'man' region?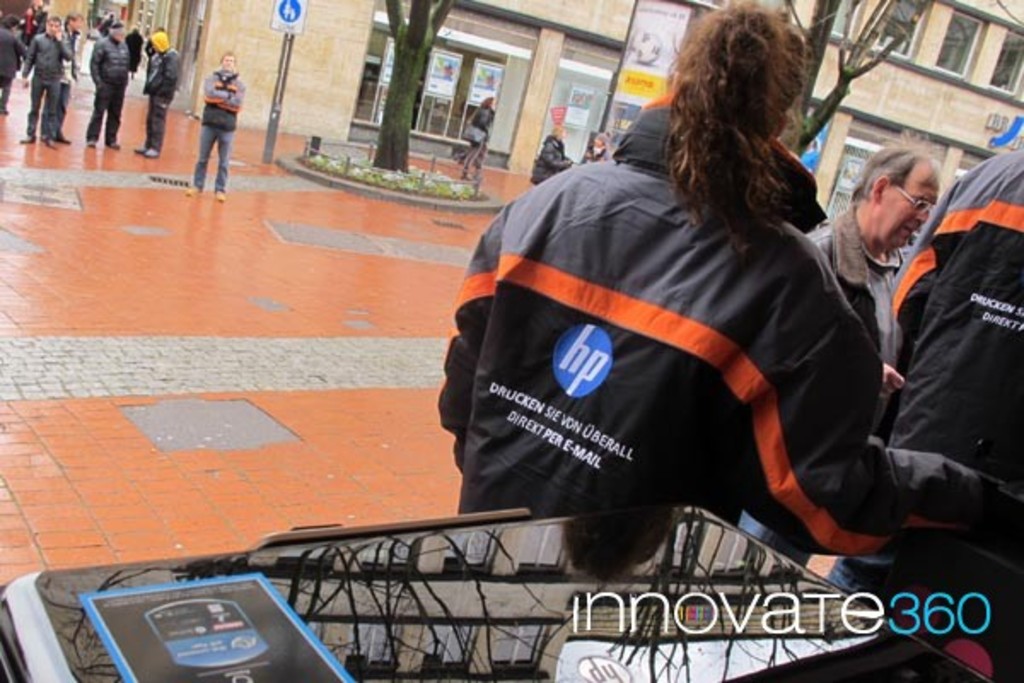
crop(60, 10, 80, 113)
